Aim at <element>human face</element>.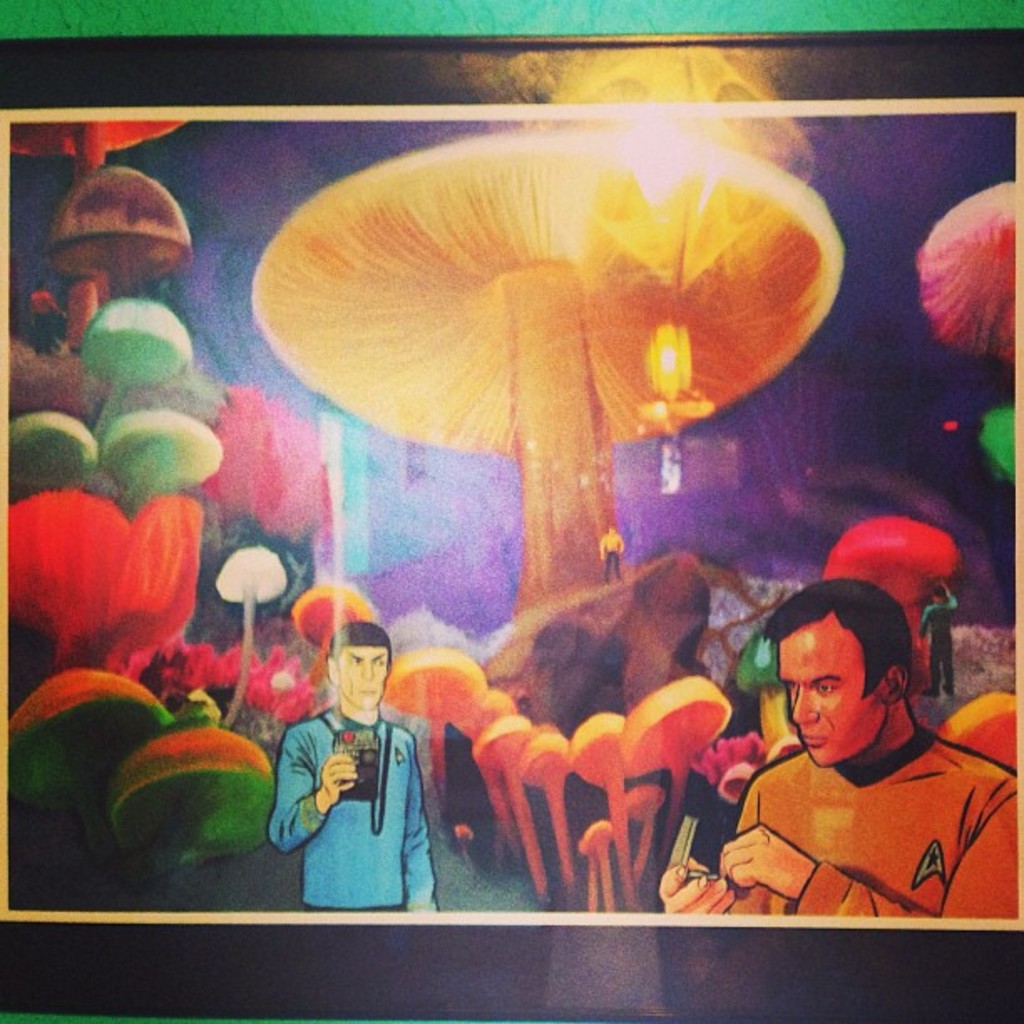
Aimed at 335 637 393 716.
